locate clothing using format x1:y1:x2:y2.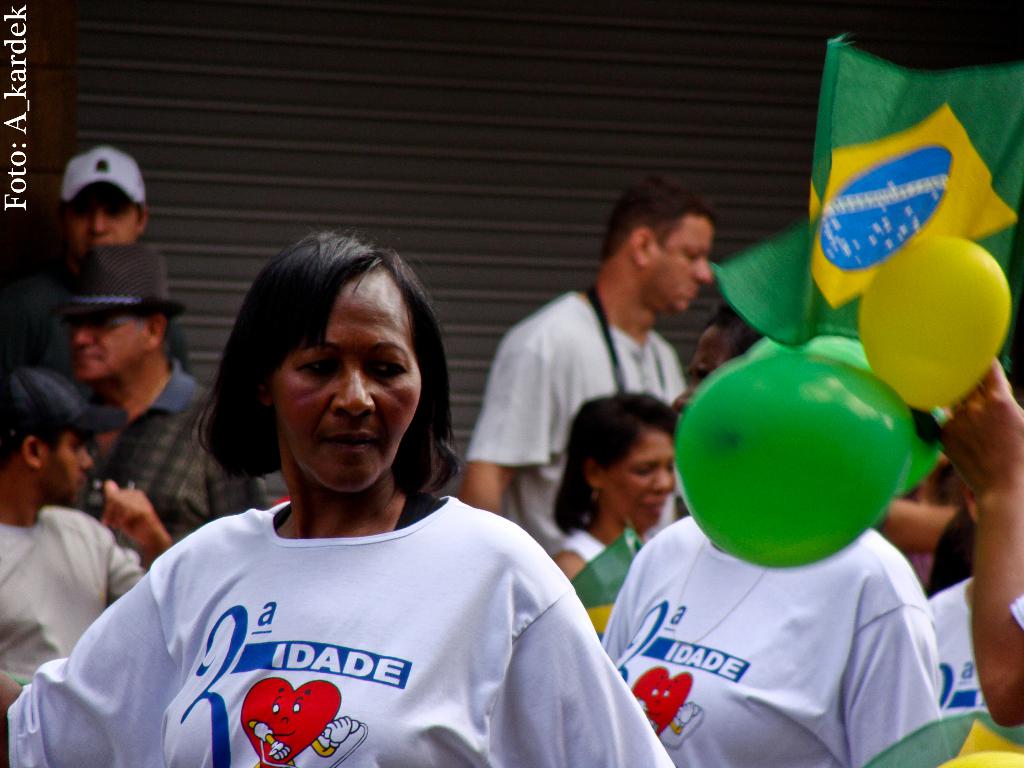
90:368:229:536.
